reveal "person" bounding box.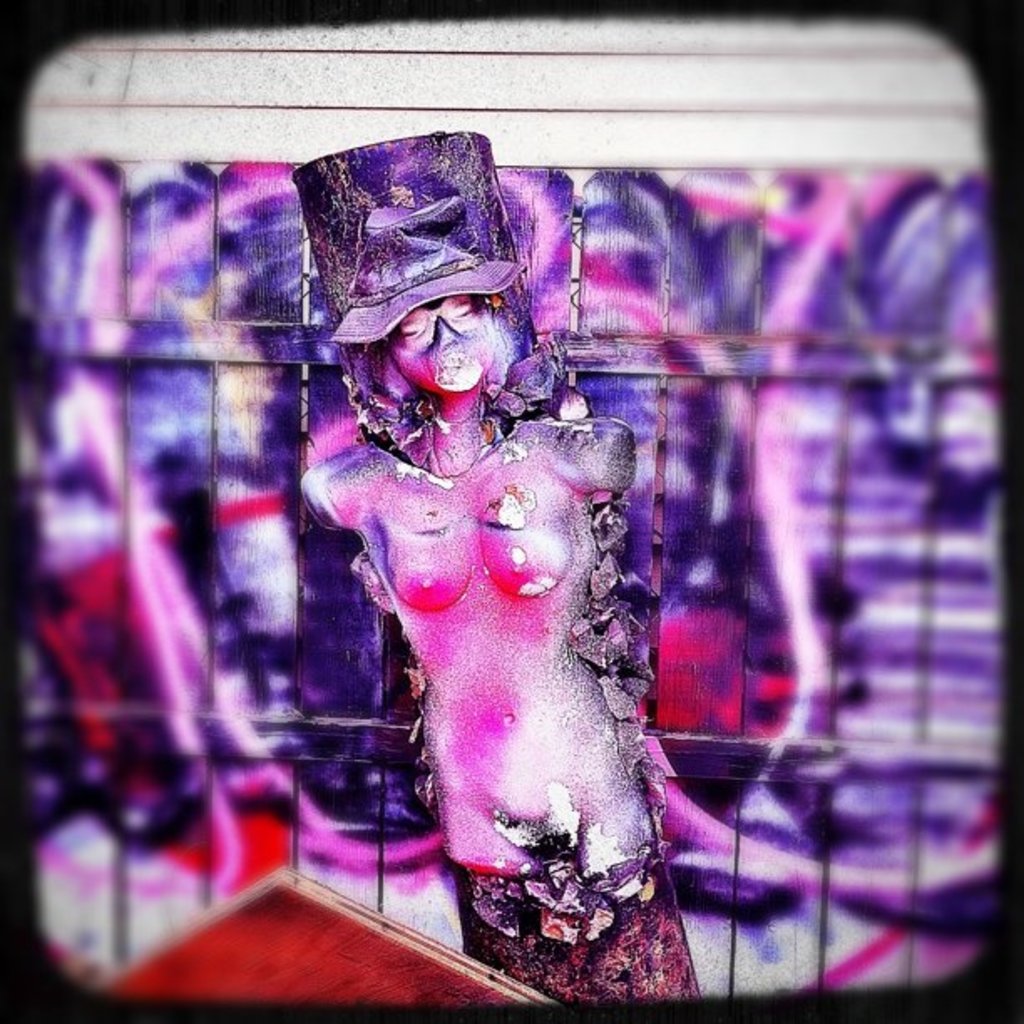
Revealed: <box>301,291,706,996</box>.
